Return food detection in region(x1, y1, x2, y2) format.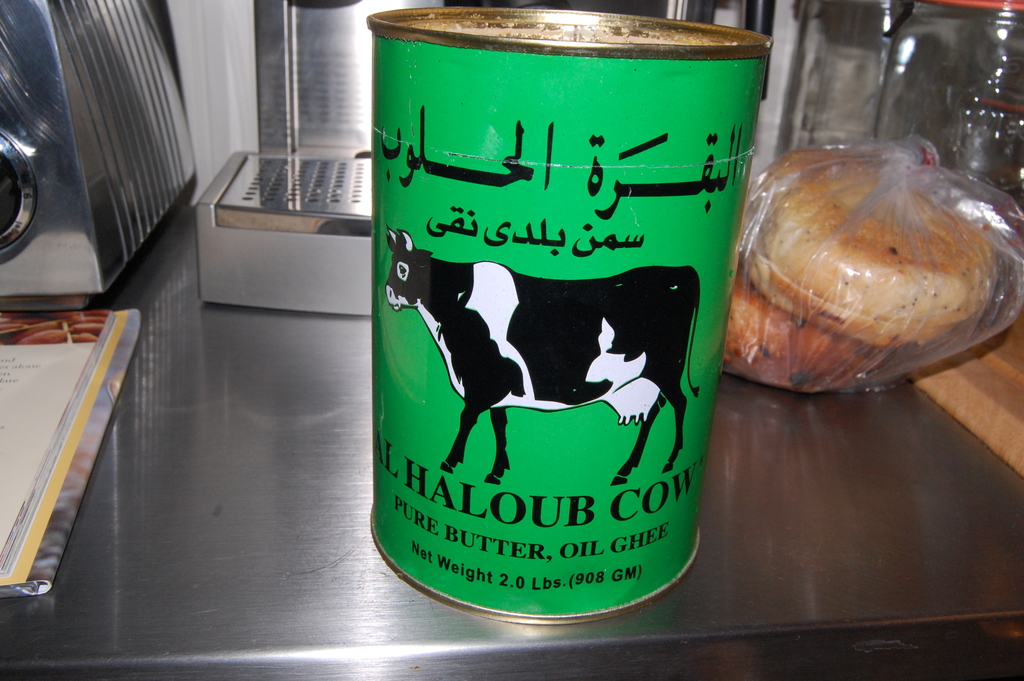
region(750, 151, 1016, 356).
